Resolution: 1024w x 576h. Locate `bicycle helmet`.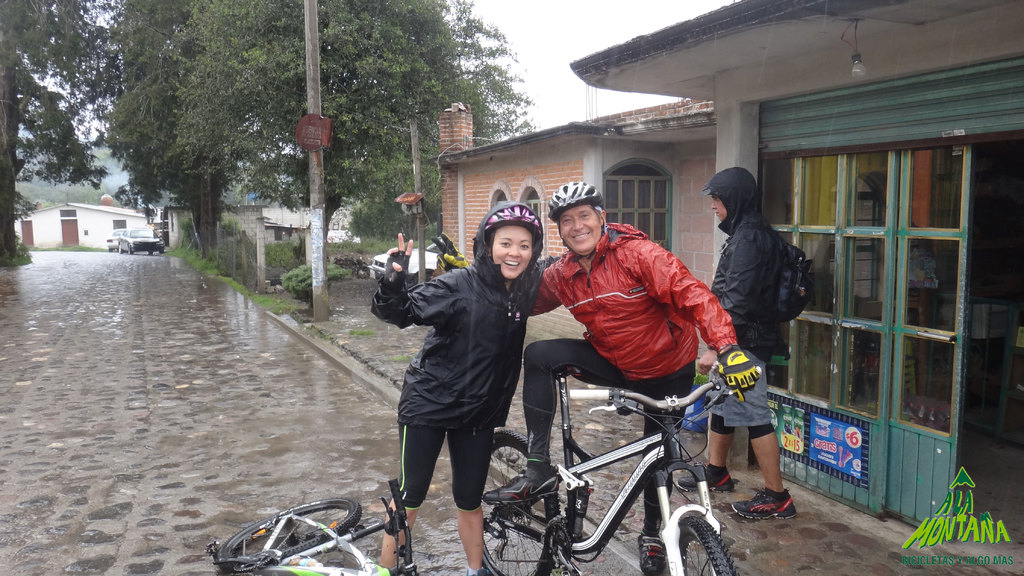
crop(545, 177, 598, 204).
